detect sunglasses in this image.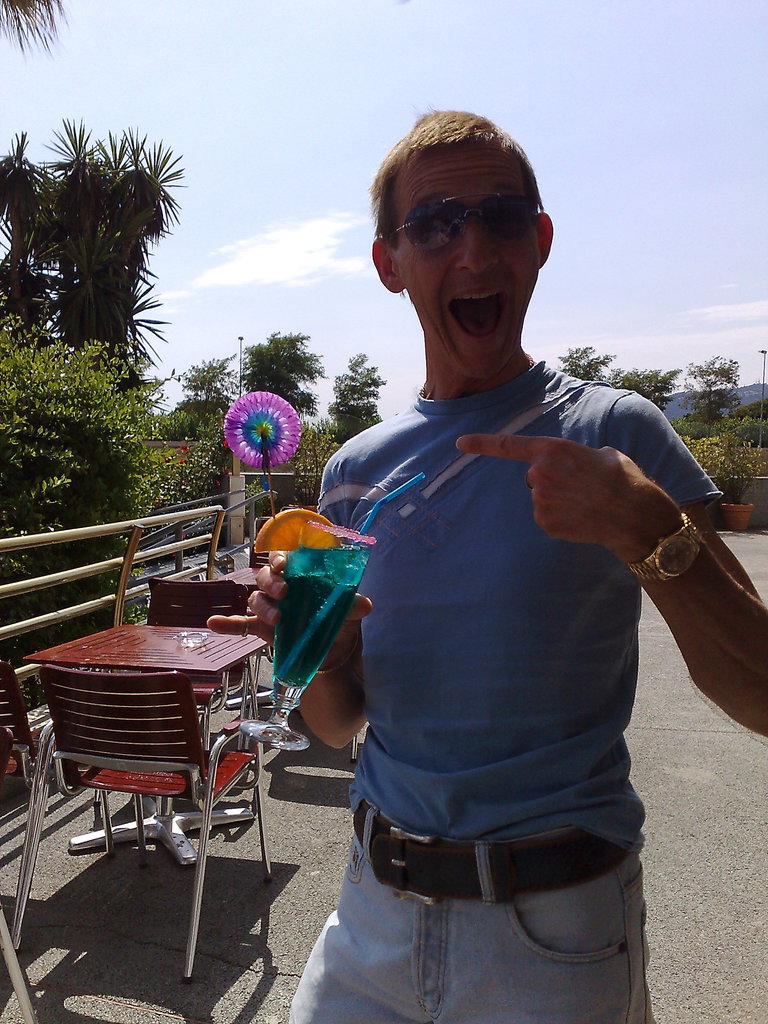
Detection: (x1=393, y1=194, x2=538, y2=250).
